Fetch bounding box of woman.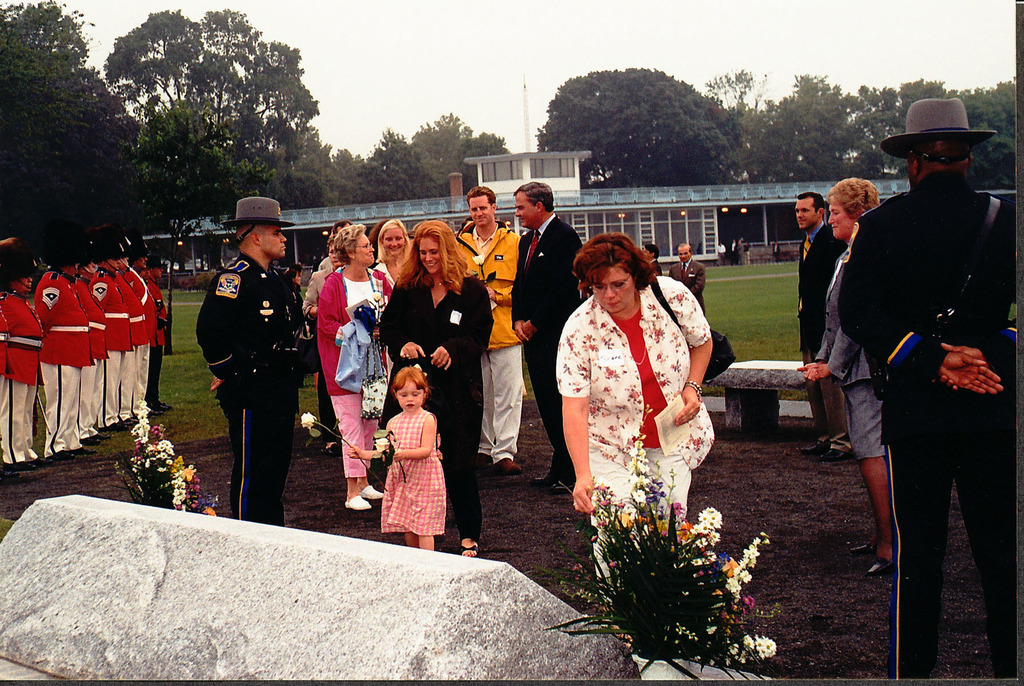
Bbox: x1=364, y1=218, x2=411, y2=333.
